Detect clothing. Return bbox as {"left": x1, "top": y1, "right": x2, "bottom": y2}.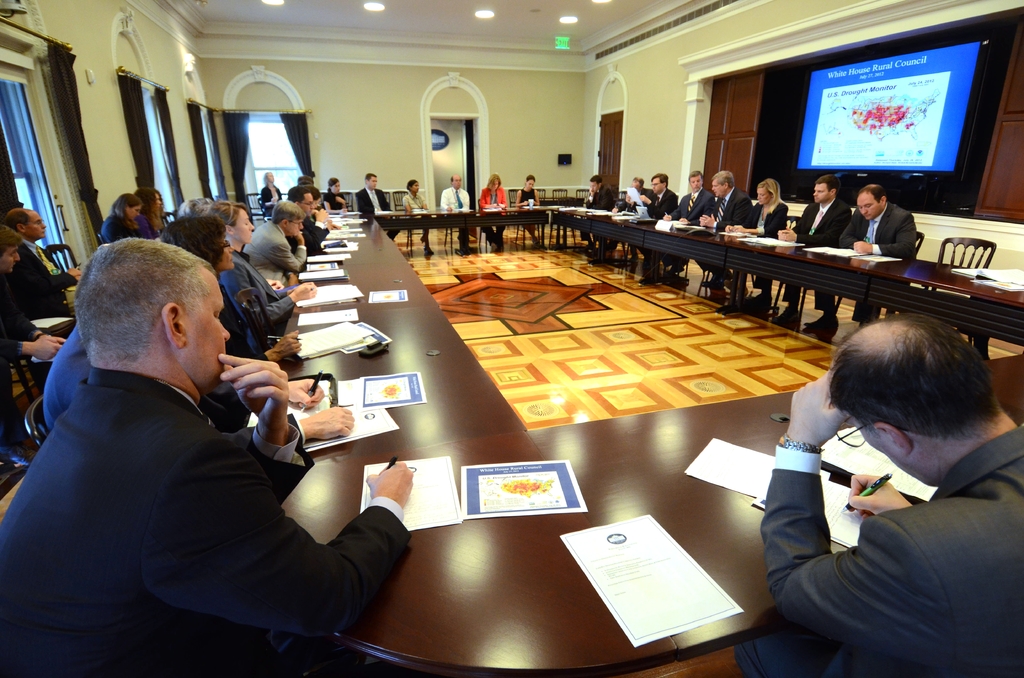
{"left": 9, "top": 241, "right": 73, "bottom": 319}.
